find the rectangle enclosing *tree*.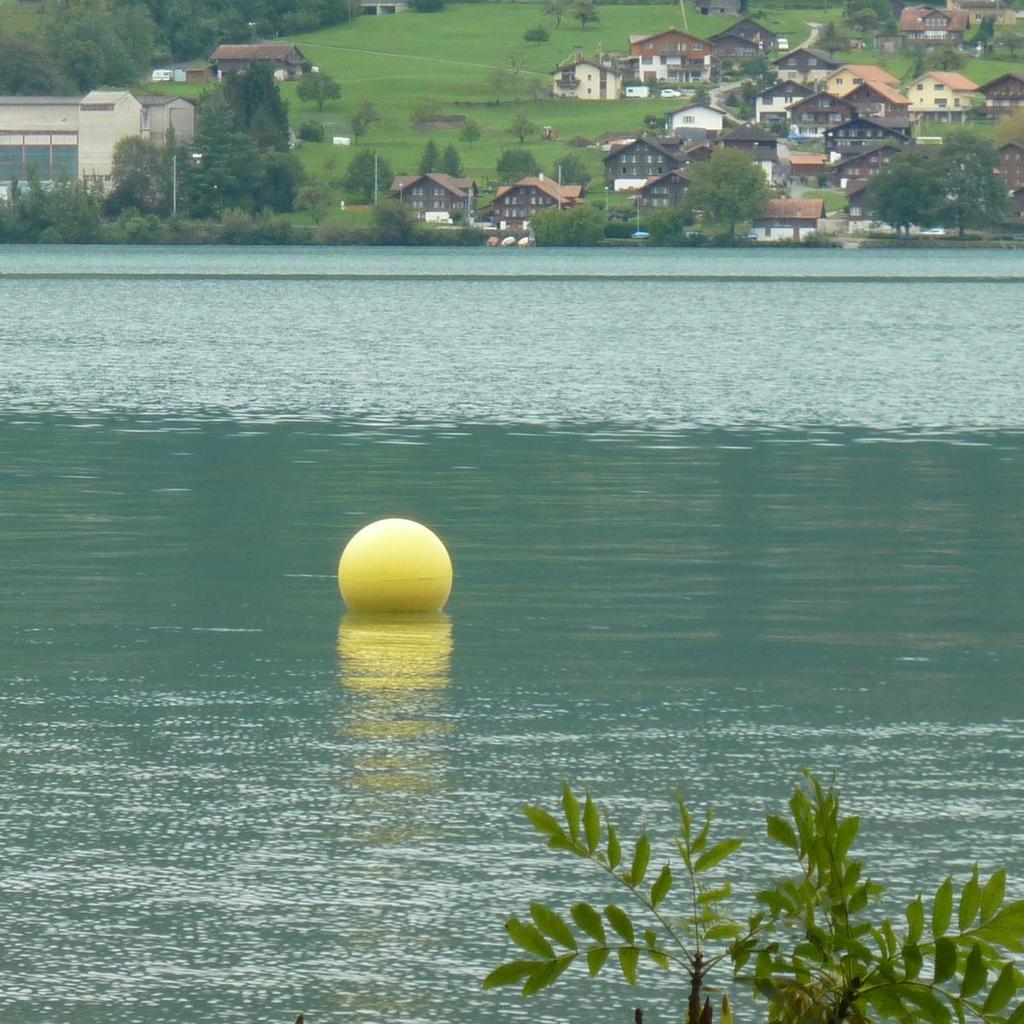
x1=575, y1=0, x2=600, y2=28.
